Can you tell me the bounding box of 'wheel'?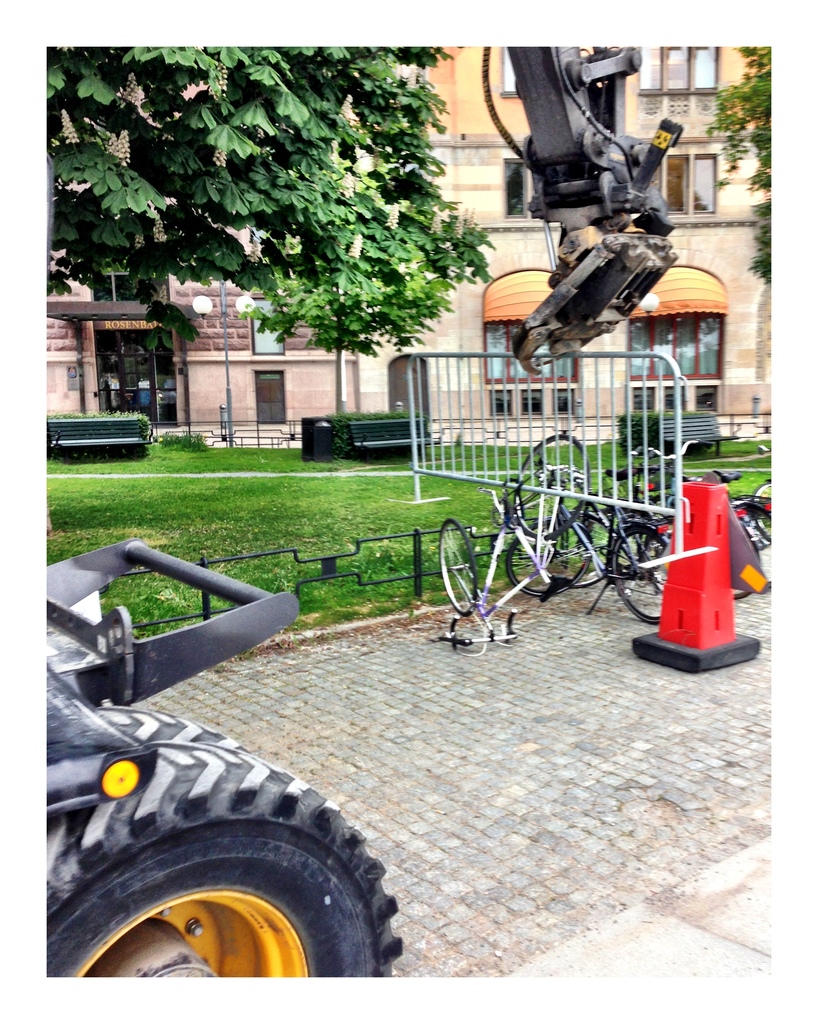
{"x1": 760, "y1": 498, "x2": 777, "y2": 573}.
